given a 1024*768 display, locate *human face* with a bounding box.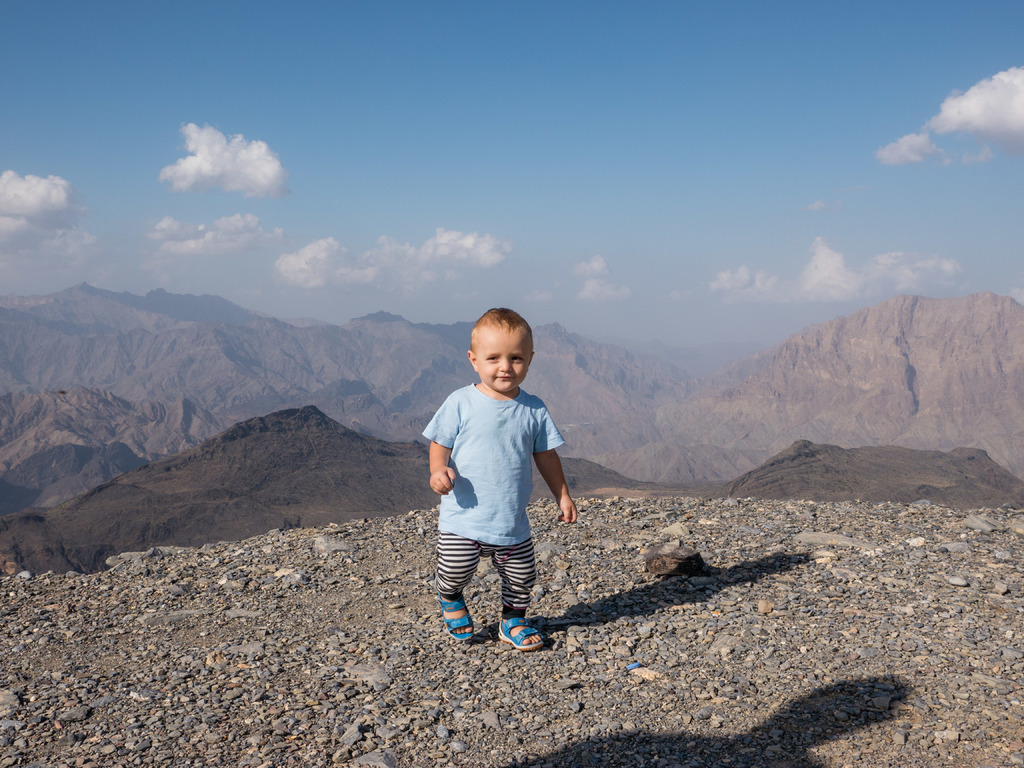
Located: (474, 321, 534, 398).
